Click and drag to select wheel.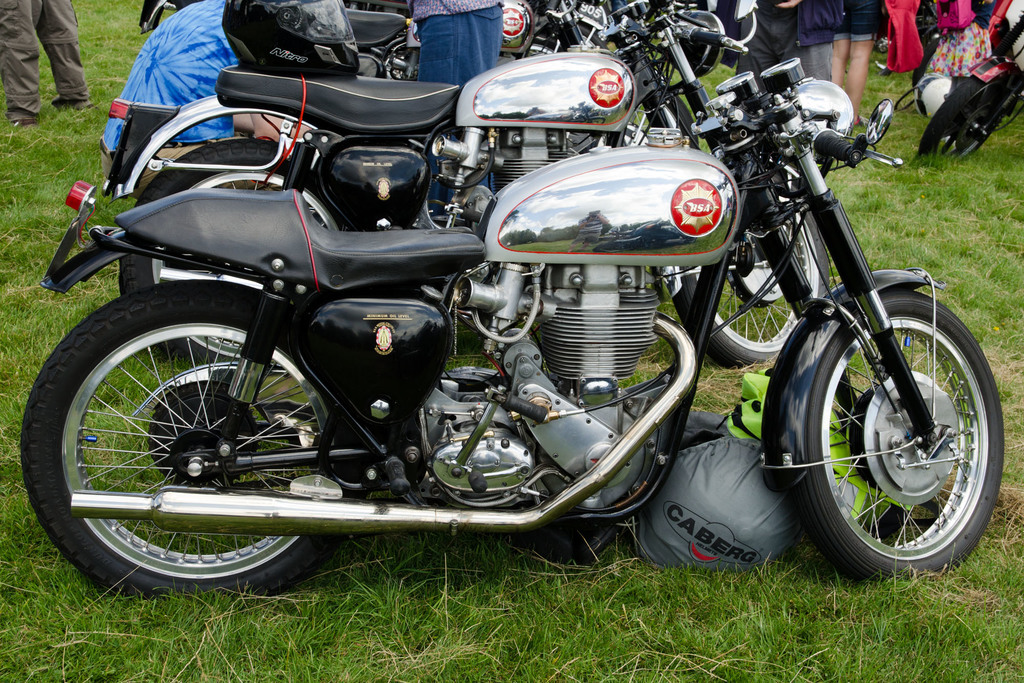
Selection: l=755, t=298, r=1003, b=590.
